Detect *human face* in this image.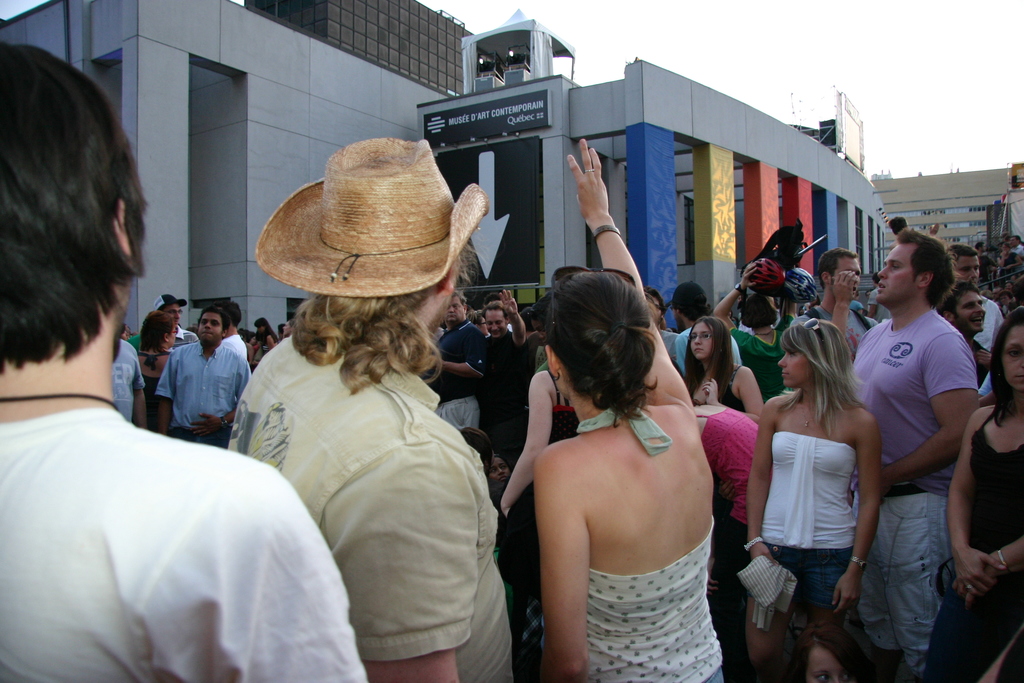
Detection: Rect(170, 328, 176, 345).
